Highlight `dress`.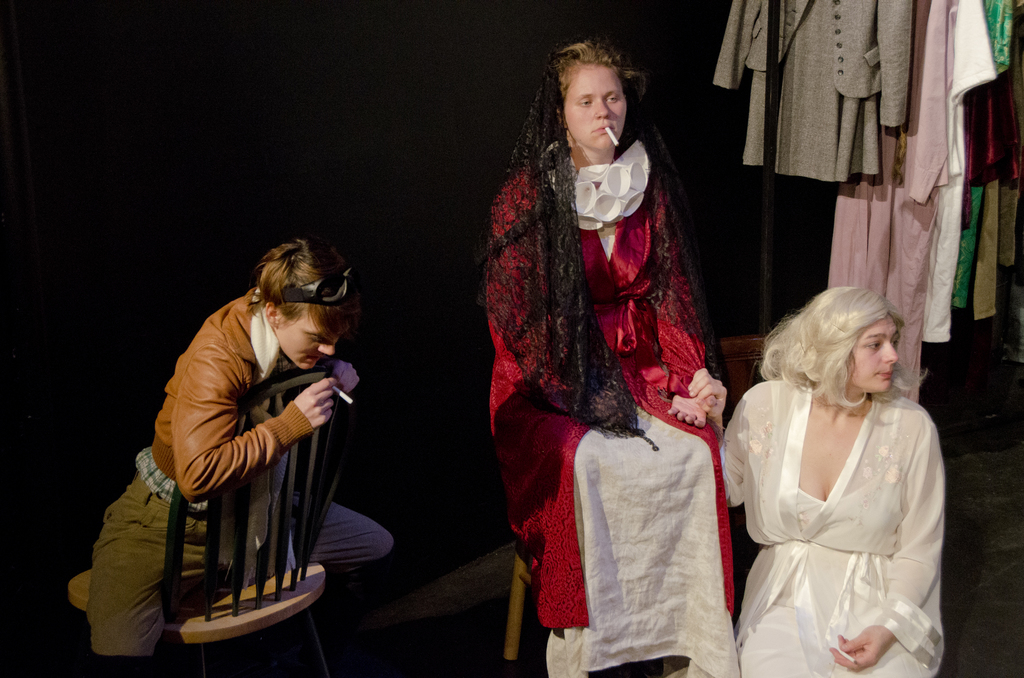
Highlighted region: [729,375,954,677].
